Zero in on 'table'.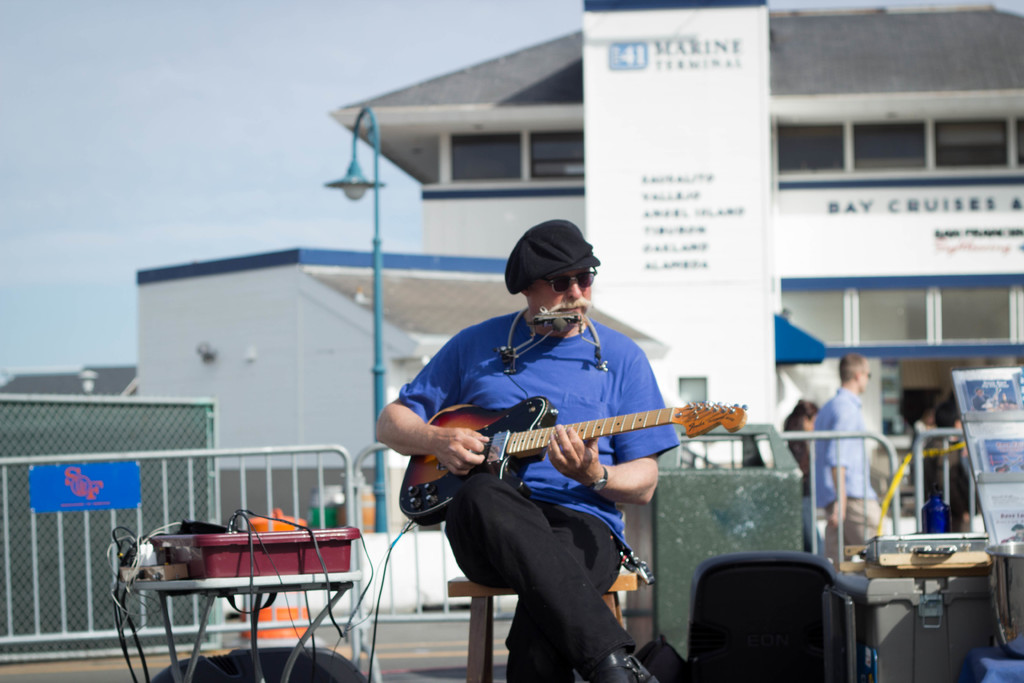
Zeroed in: left=444, top=571, right=640, bottom=682.
